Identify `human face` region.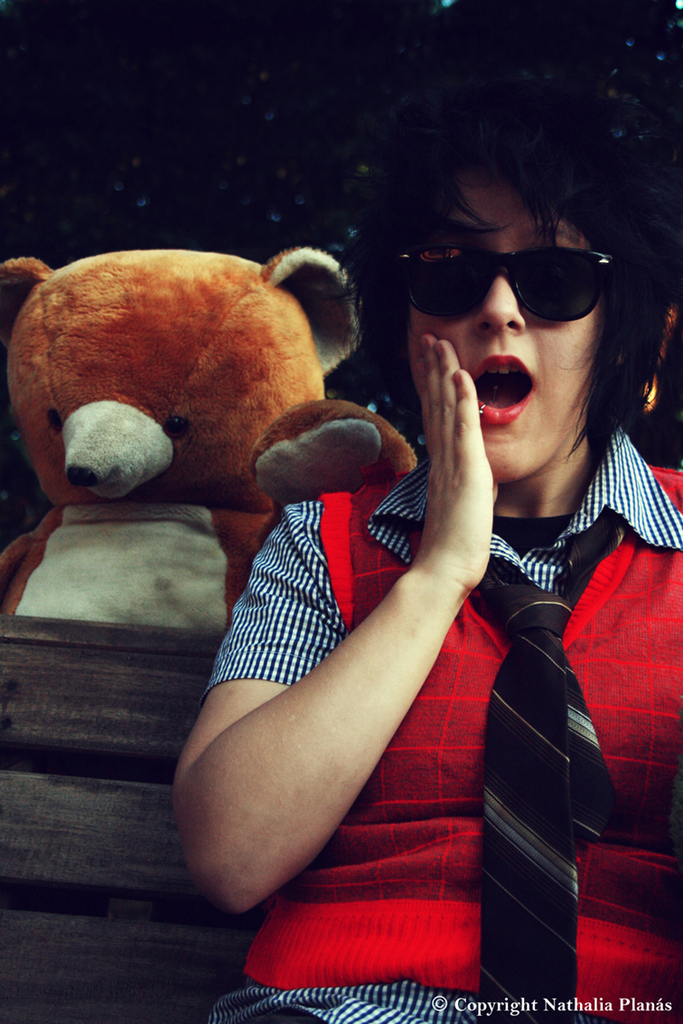
Region: BBox(407, 155, 607, 480).
